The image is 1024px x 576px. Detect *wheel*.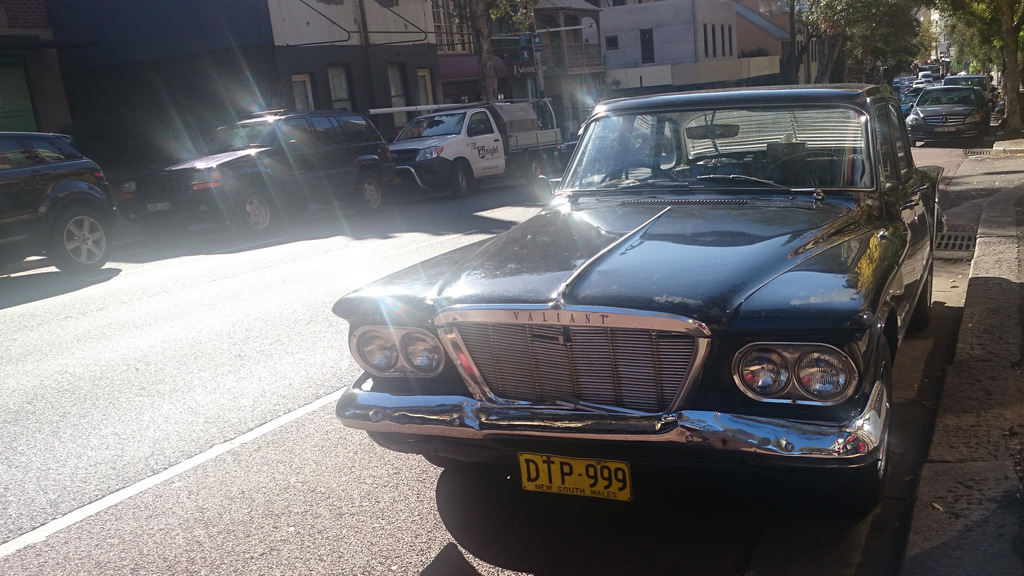
Detection: region(278, 204, 304, 221).
